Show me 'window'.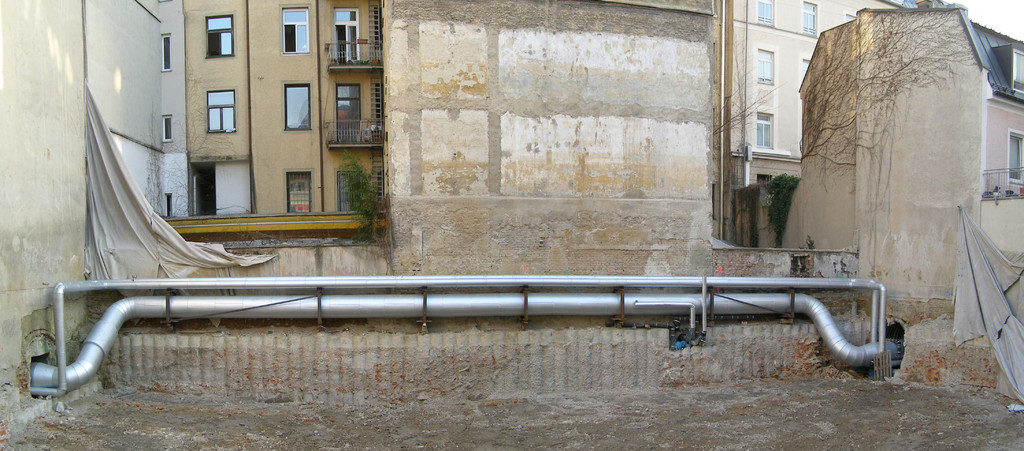
'window' is here: detection(204, 18, 233, 57).
